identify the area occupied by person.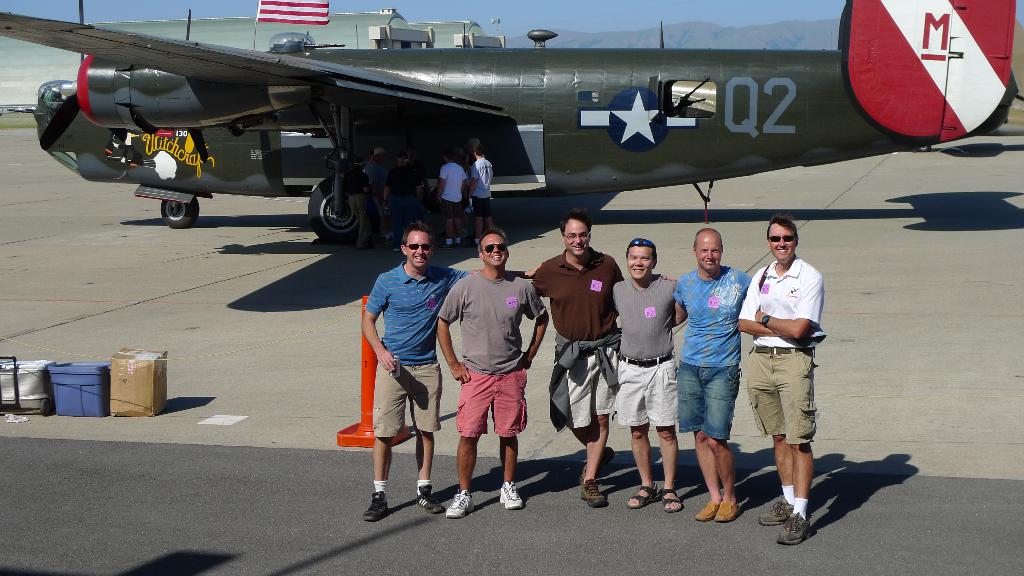
Area: BBox(436, 151, 463, 246).
